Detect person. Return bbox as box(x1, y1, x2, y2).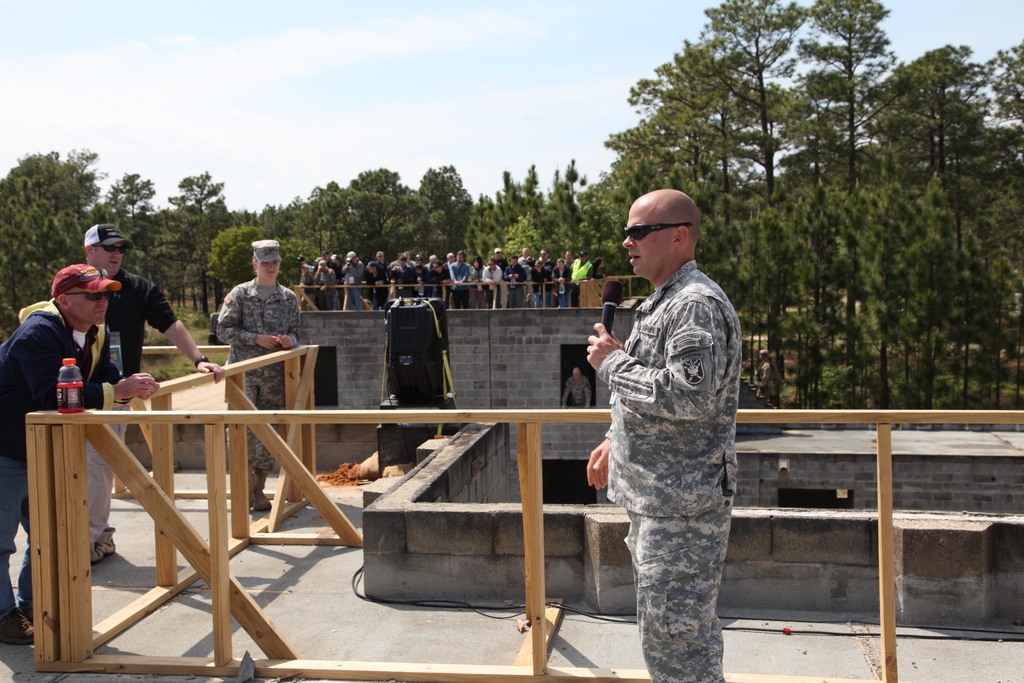
box(571, 251, 592, 303).
